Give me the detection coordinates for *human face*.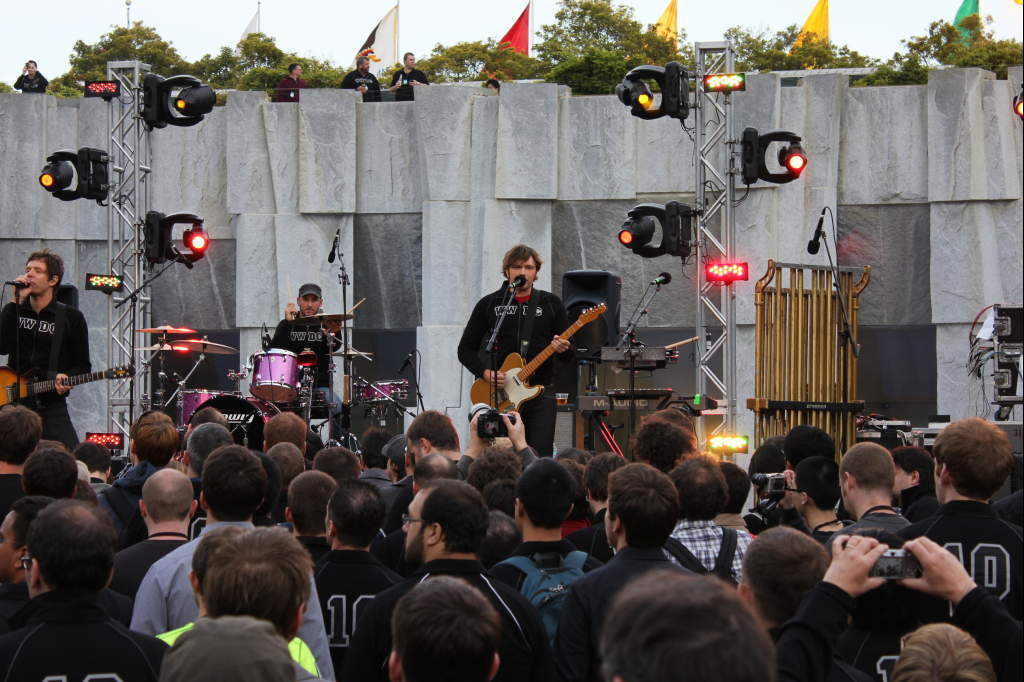
(888,463,920,497).
